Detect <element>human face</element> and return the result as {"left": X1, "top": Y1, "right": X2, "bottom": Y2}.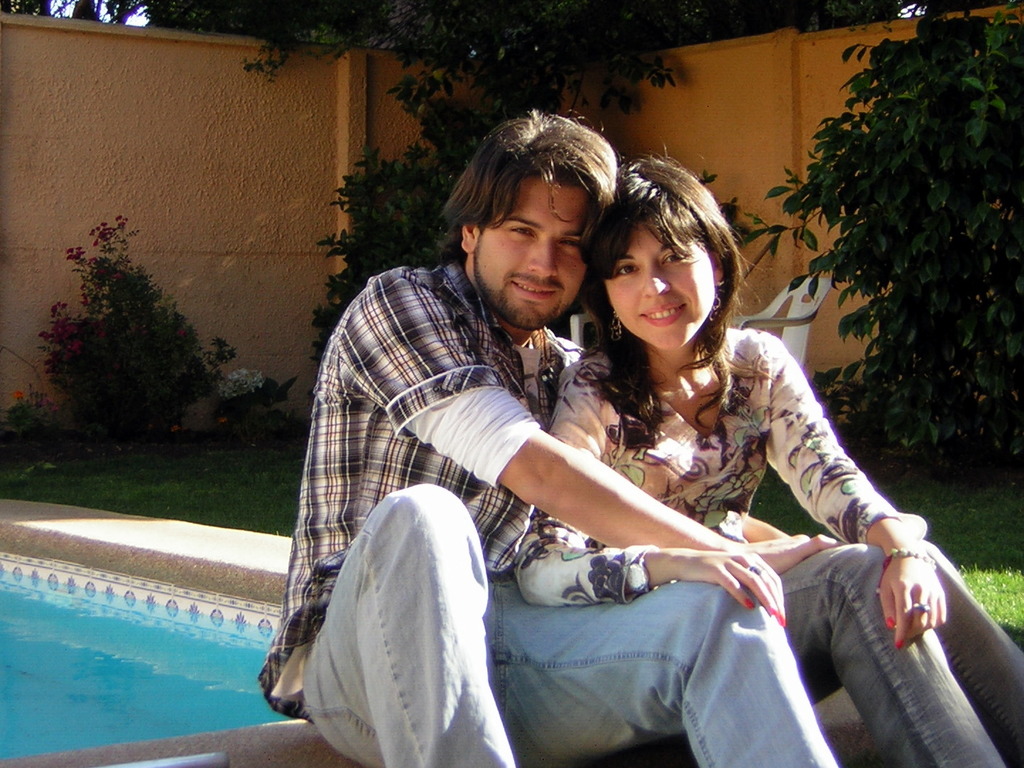
{"left": 604, "top": 219, "right": 714, "bottom": 345}.
